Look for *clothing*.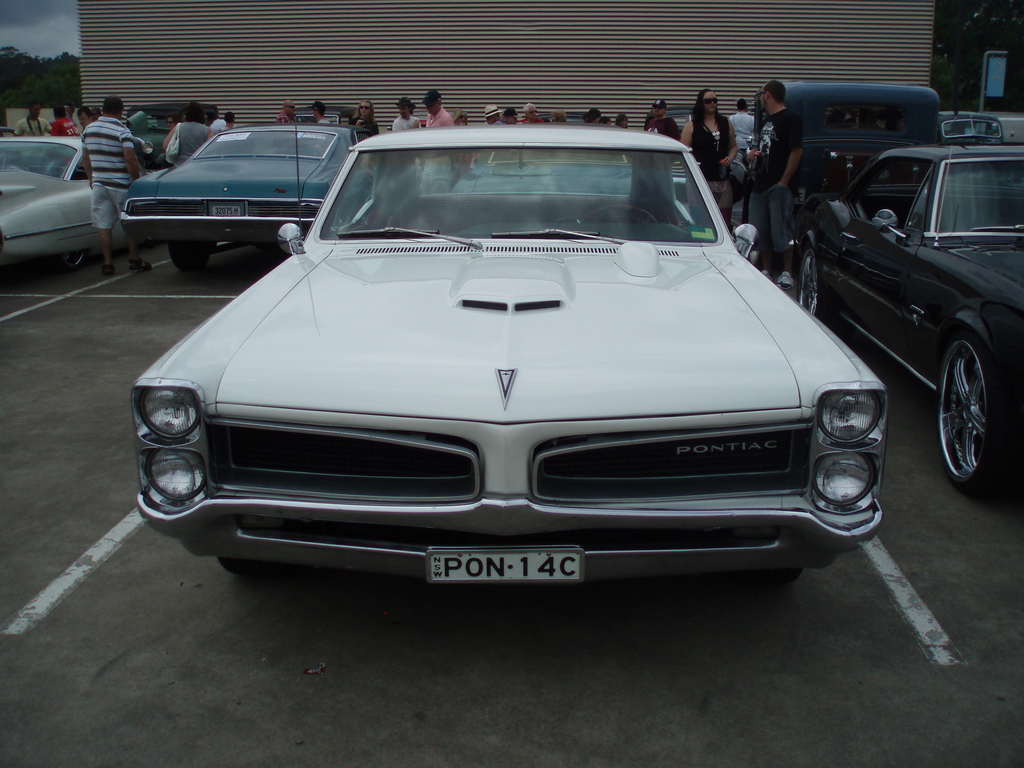
Found: (275,109,294,127).
